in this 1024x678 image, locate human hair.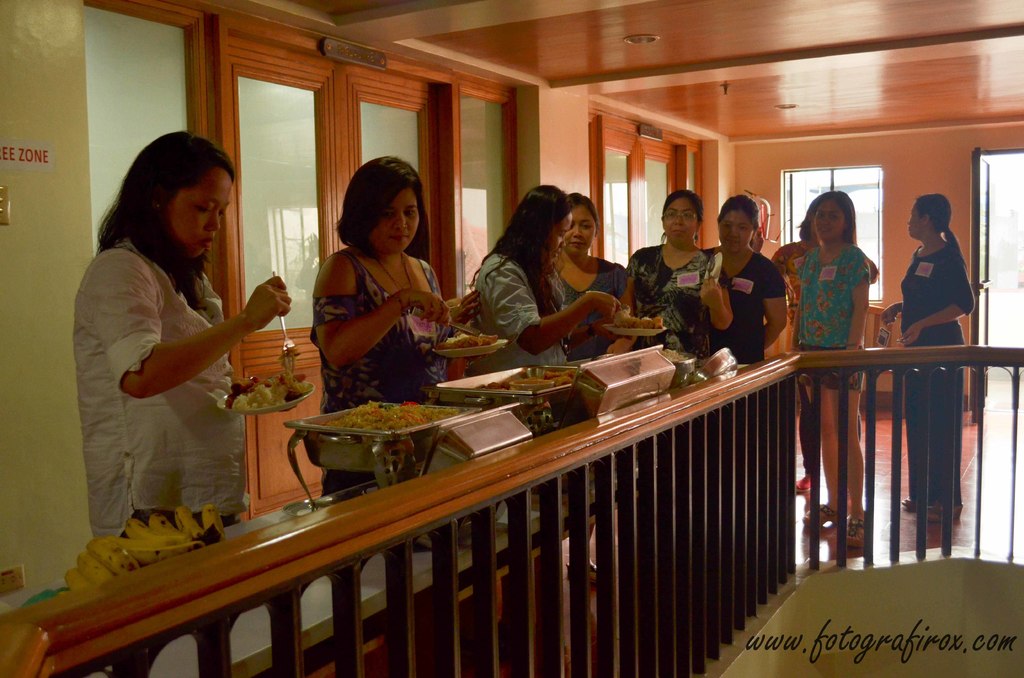
Bounding box: Rect(94, 125, 233, 296).
